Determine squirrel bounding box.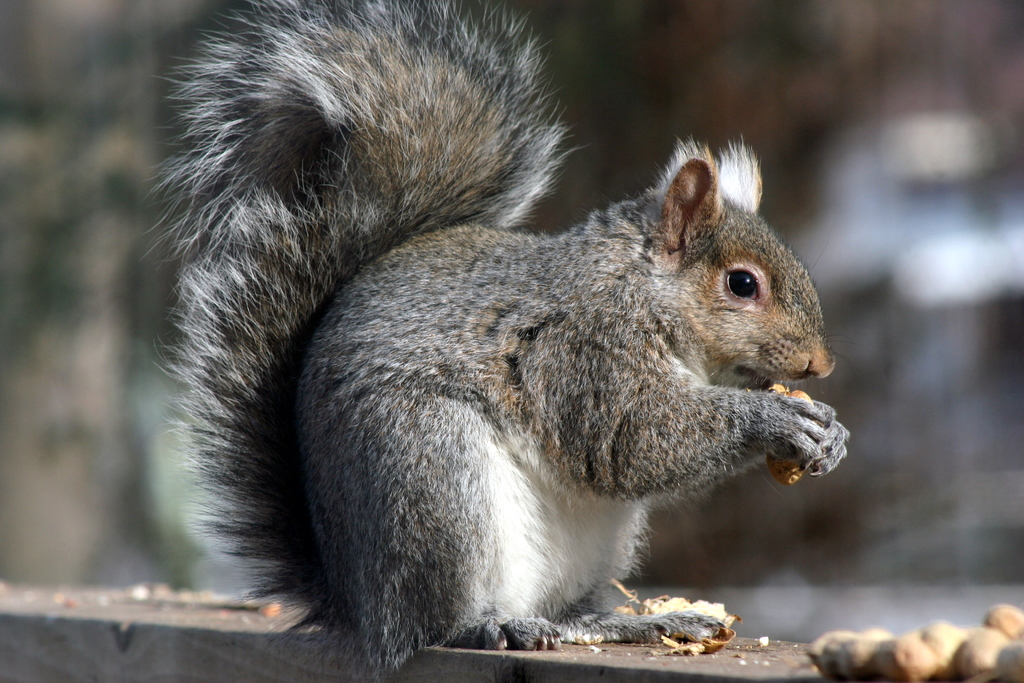
Determined: locate(156, 0, 854, 676).
